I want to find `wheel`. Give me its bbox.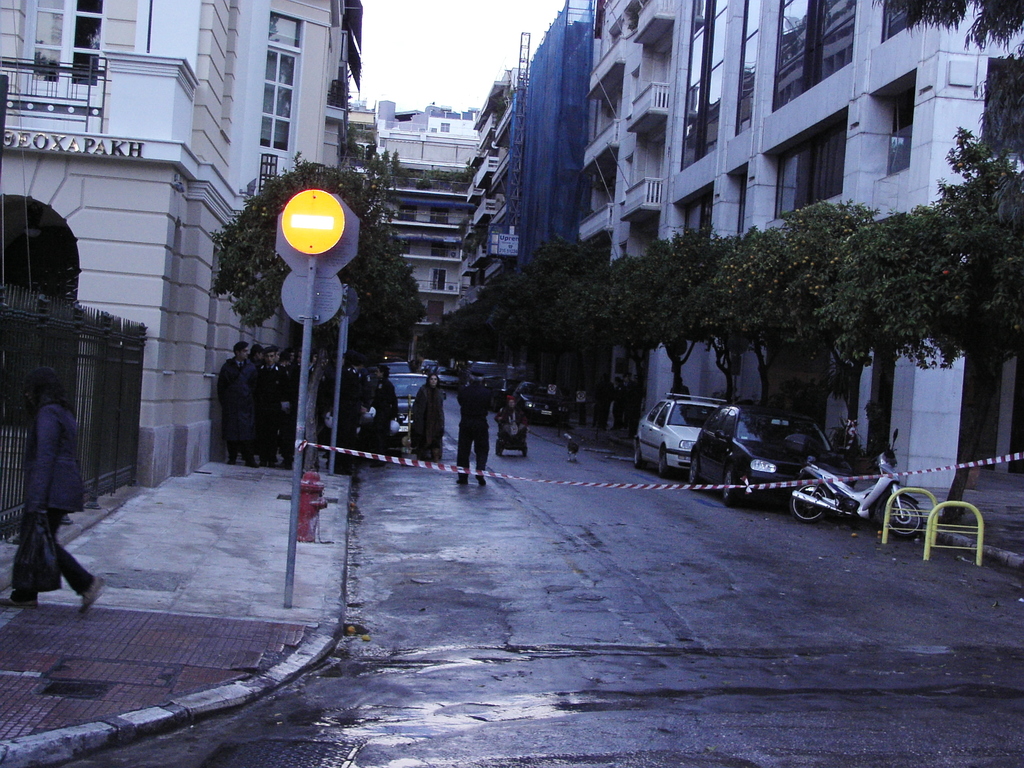
<bbox>522, 444, 527, 452</bbox>.
